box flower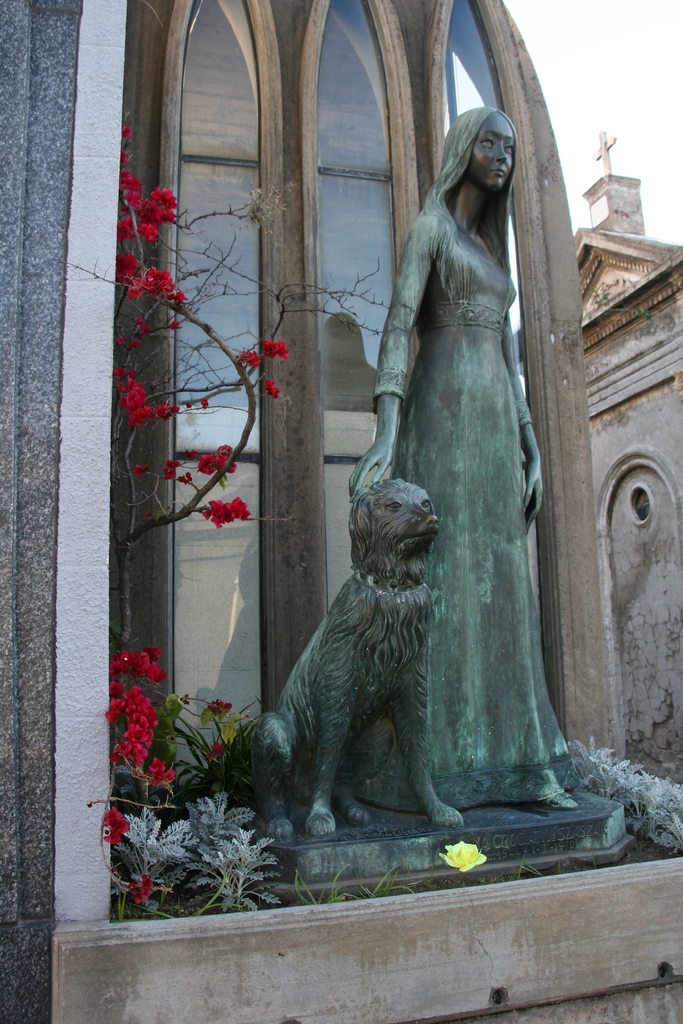
(440, 840, 485, 872)
